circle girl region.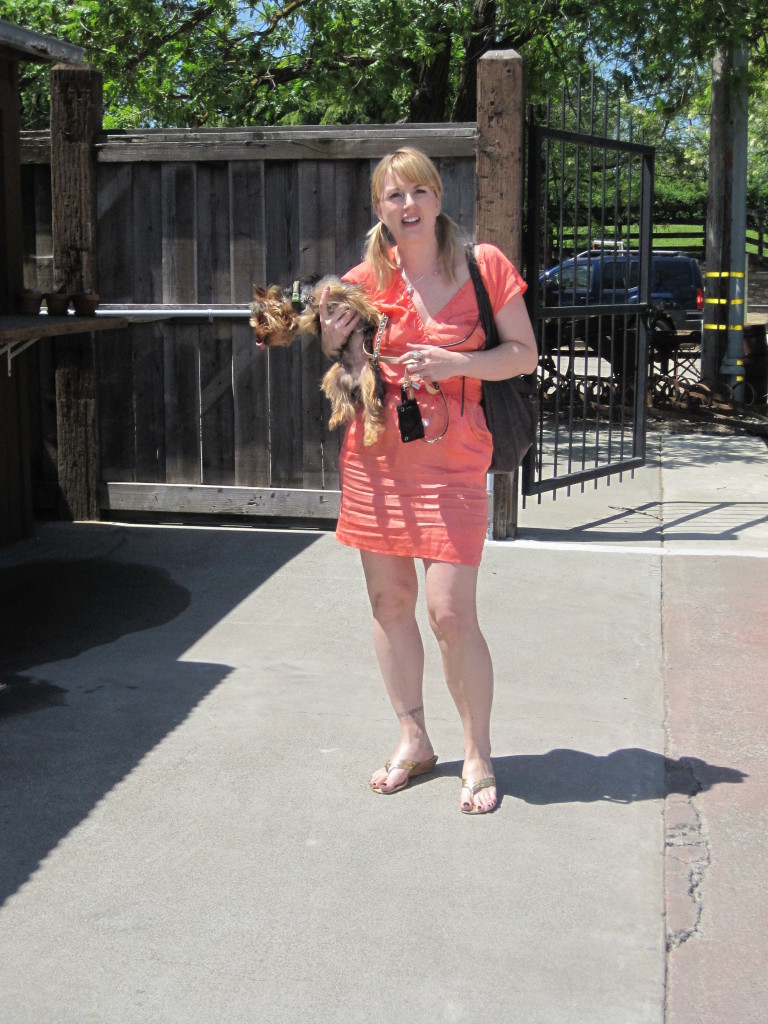
Region: left=255, top=147, right=549, bottom=817.
